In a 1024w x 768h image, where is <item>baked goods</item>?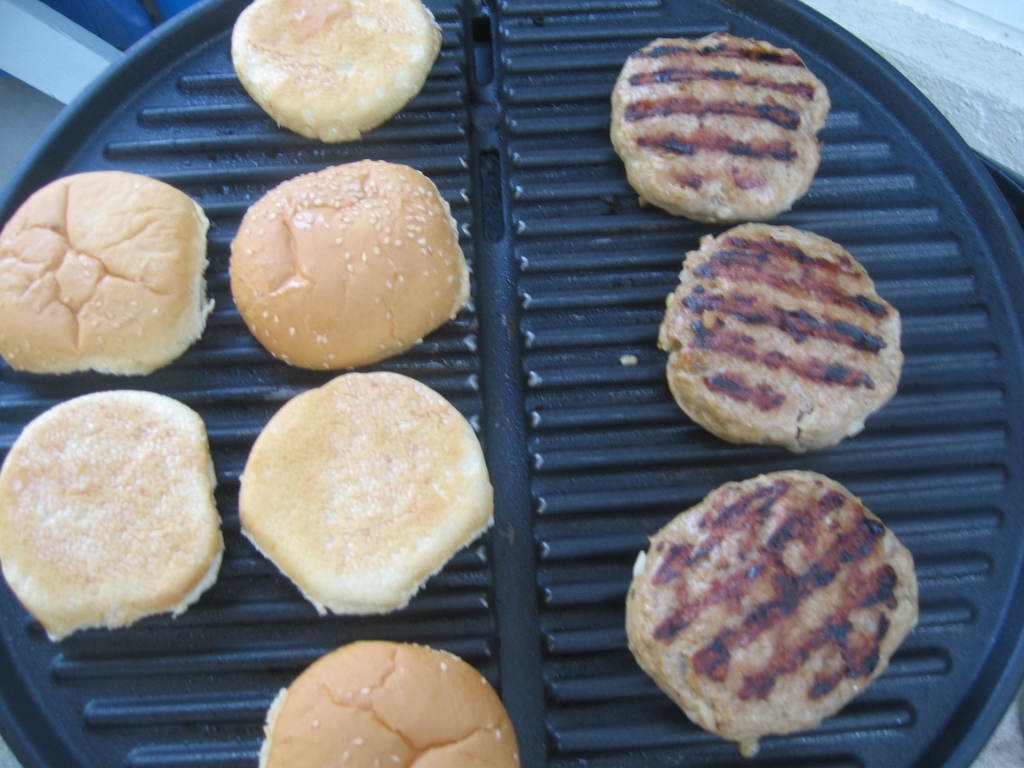
{"x1": 654, "y1": 220, "x2": 903, "y2": 454}.
